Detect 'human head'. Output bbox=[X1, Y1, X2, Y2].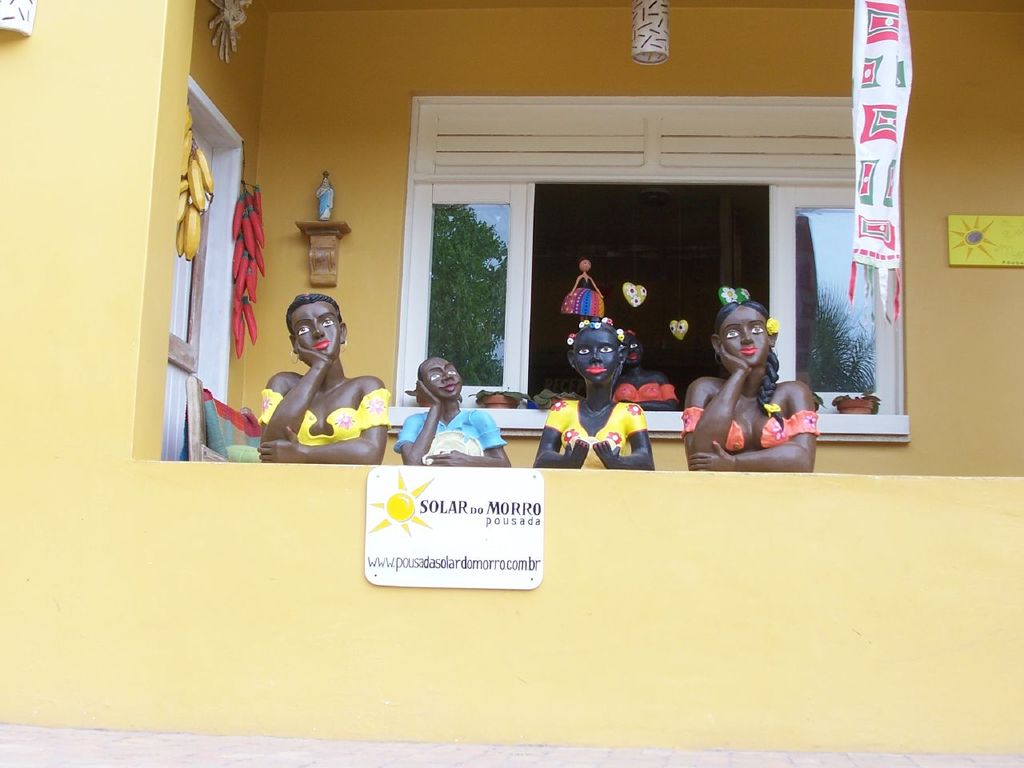
bbox=[710, 286, 776, 385].
